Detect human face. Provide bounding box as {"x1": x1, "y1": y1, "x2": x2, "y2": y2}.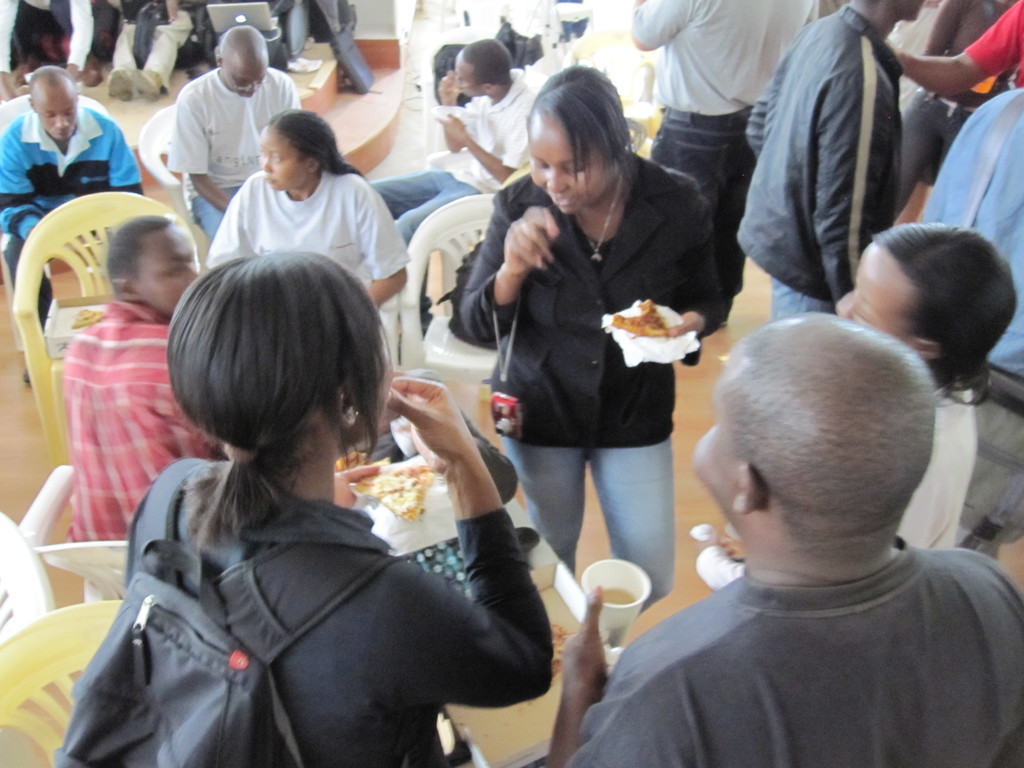
{"x1": 451, "y1": 56, "x2": 481, "y2": 100}.
